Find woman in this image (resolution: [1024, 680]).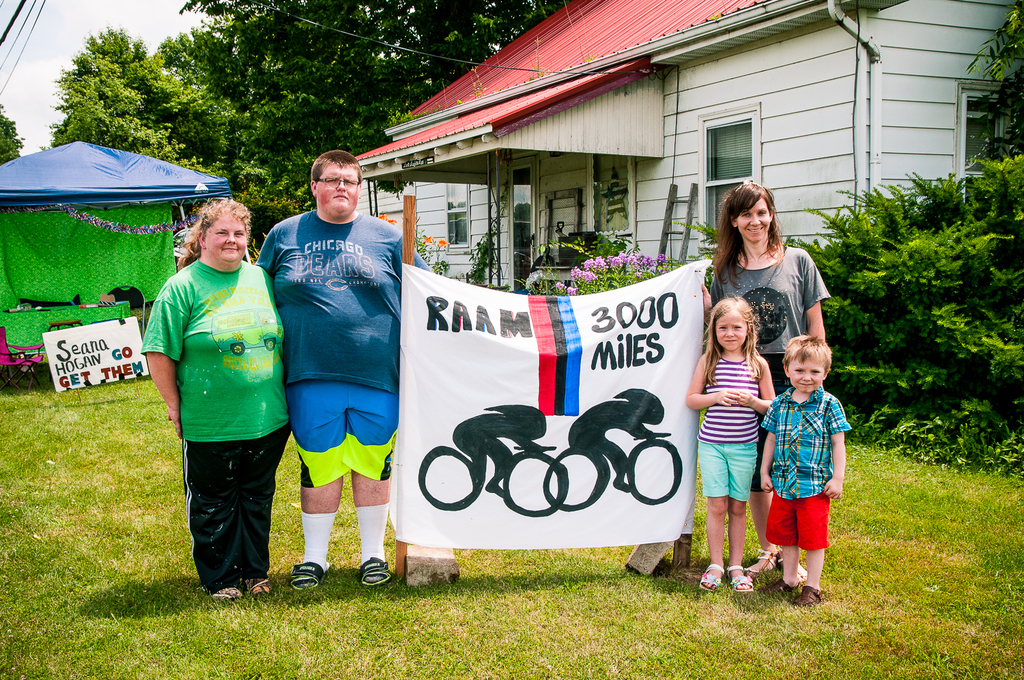
<bbox>698, 235, 827, 573</bbox>.
